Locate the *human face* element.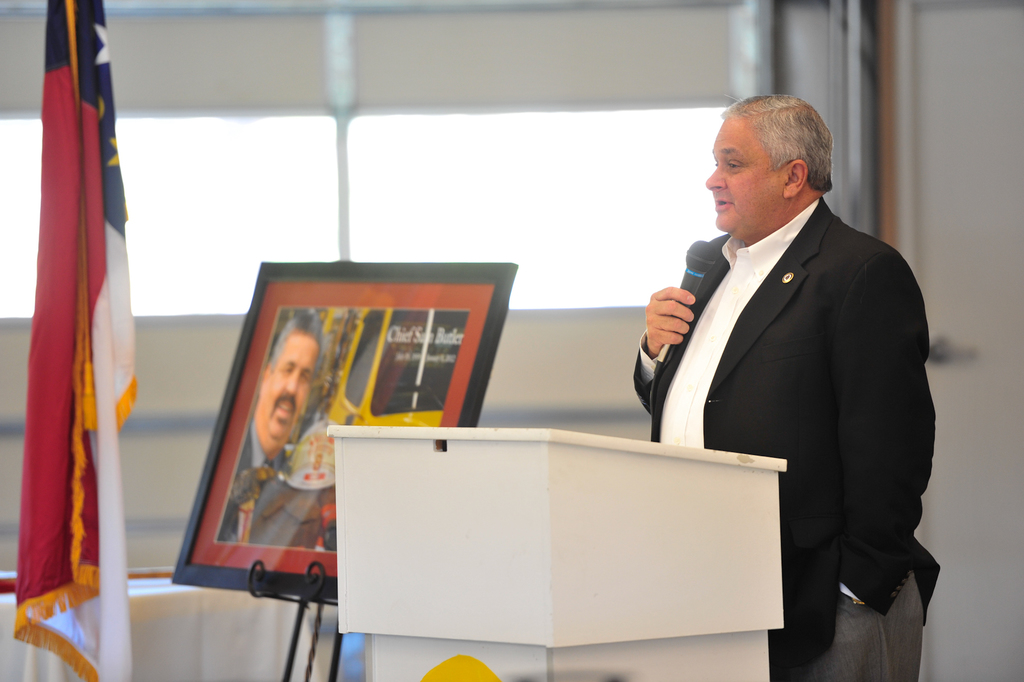
Element bbox: [x1=703, y1=119, x2=780, y2=232].
